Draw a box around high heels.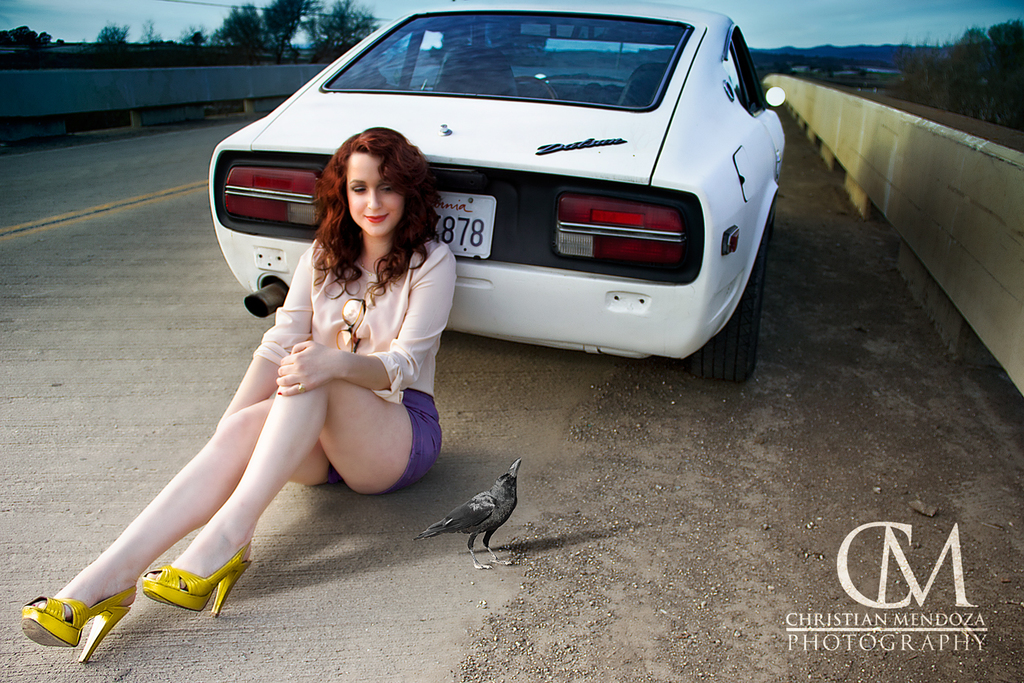
box(139, 546, 249, 617).
